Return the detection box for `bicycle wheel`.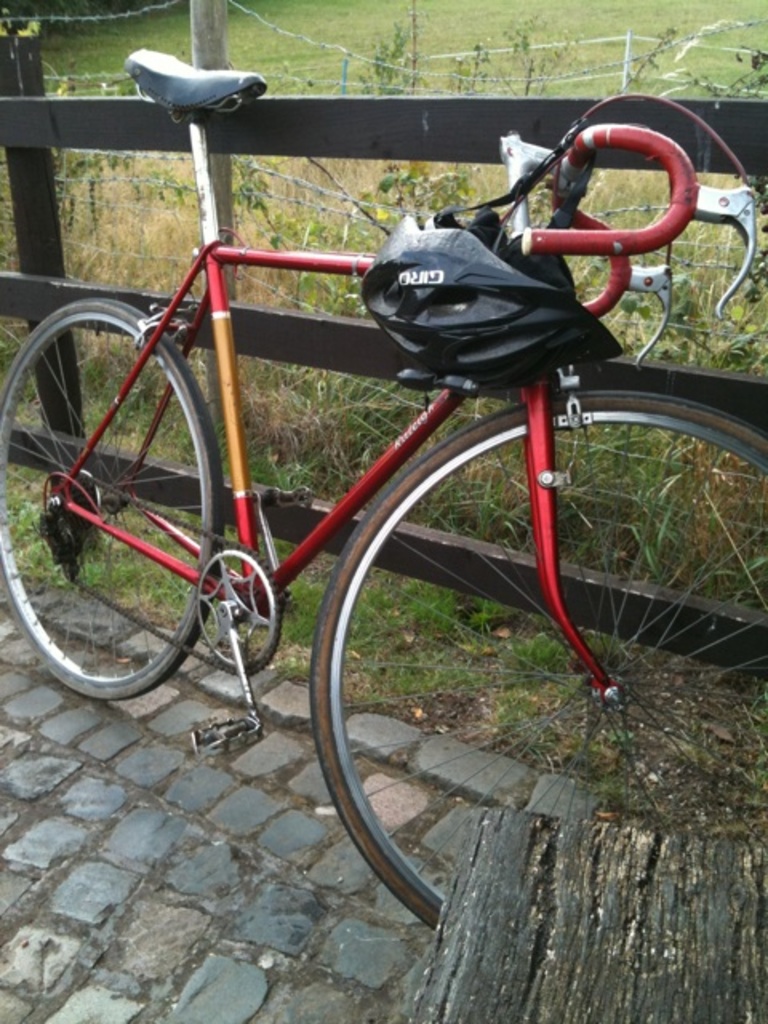
bbox=(290, 419, 688, 914).
